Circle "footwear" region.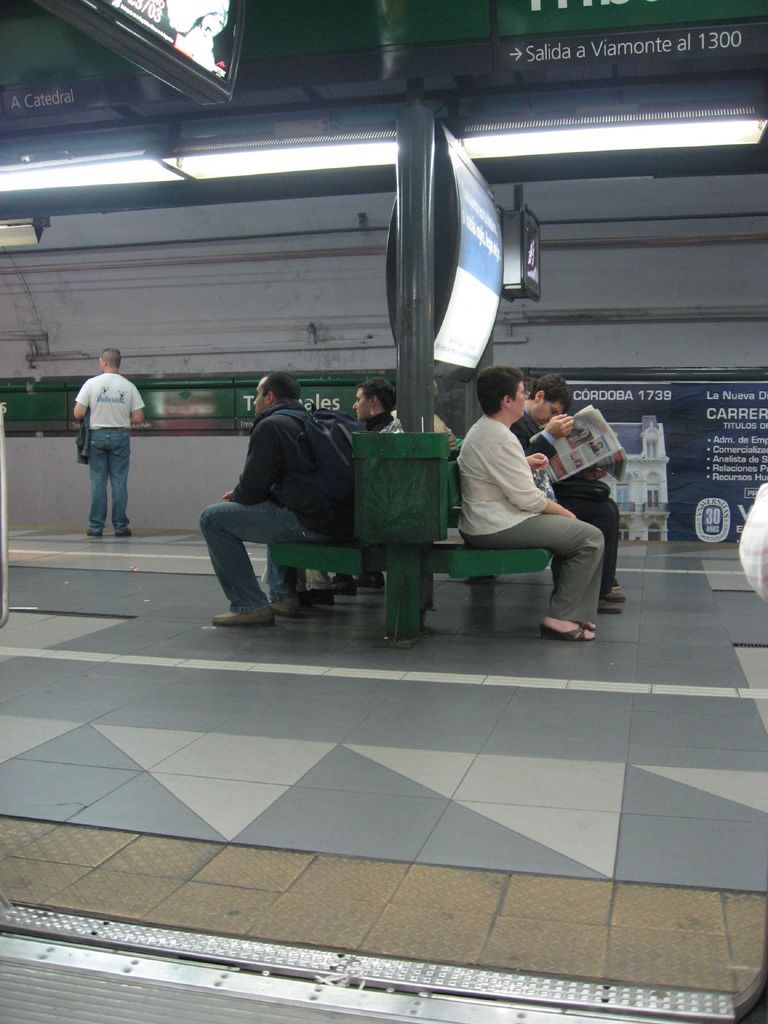
Region: (604, 592, 627, 602).
